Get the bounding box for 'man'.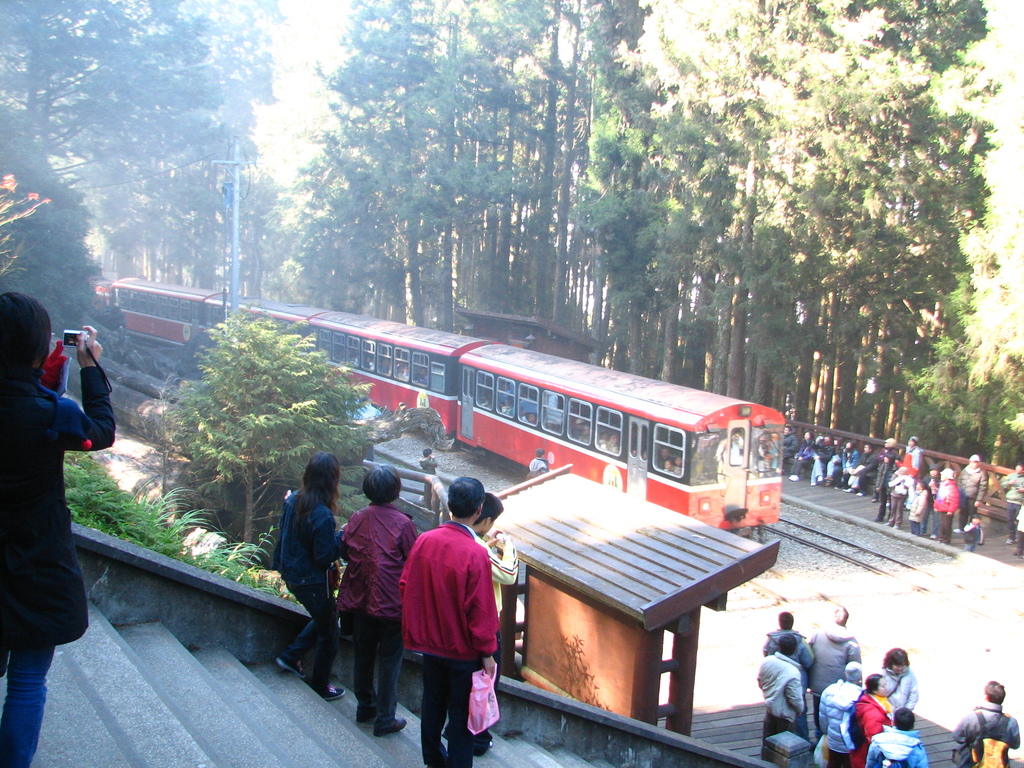
box=[921, 467, 962, 556].
